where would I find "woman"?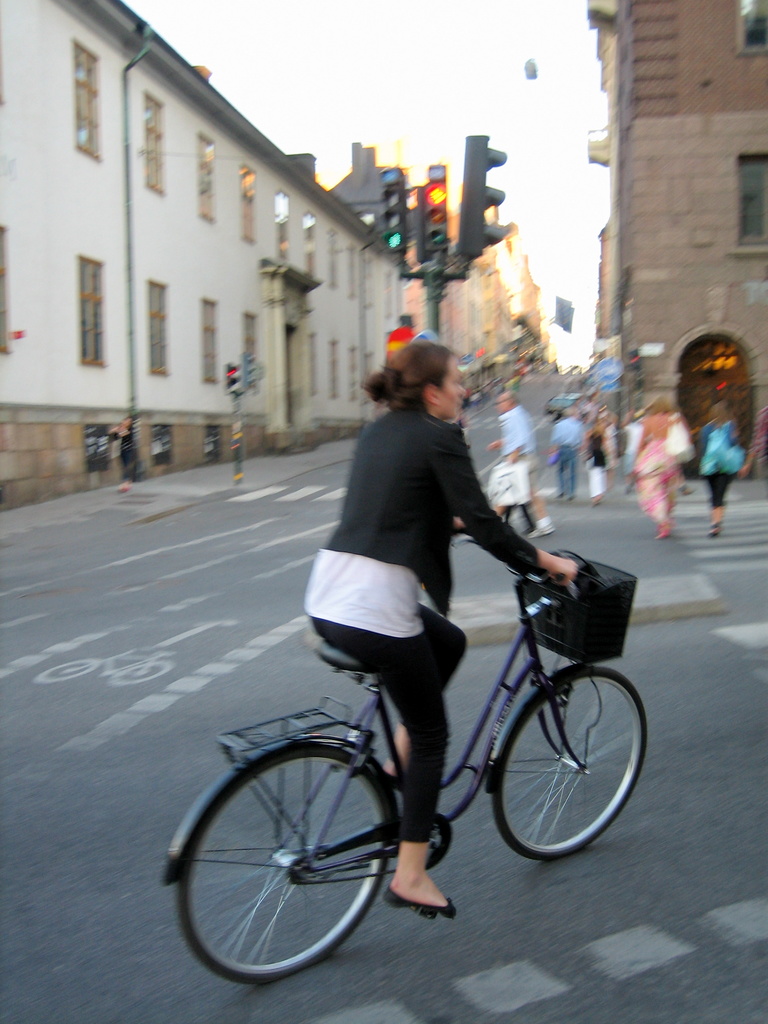
At select_region(700, 404, 739, 532).
